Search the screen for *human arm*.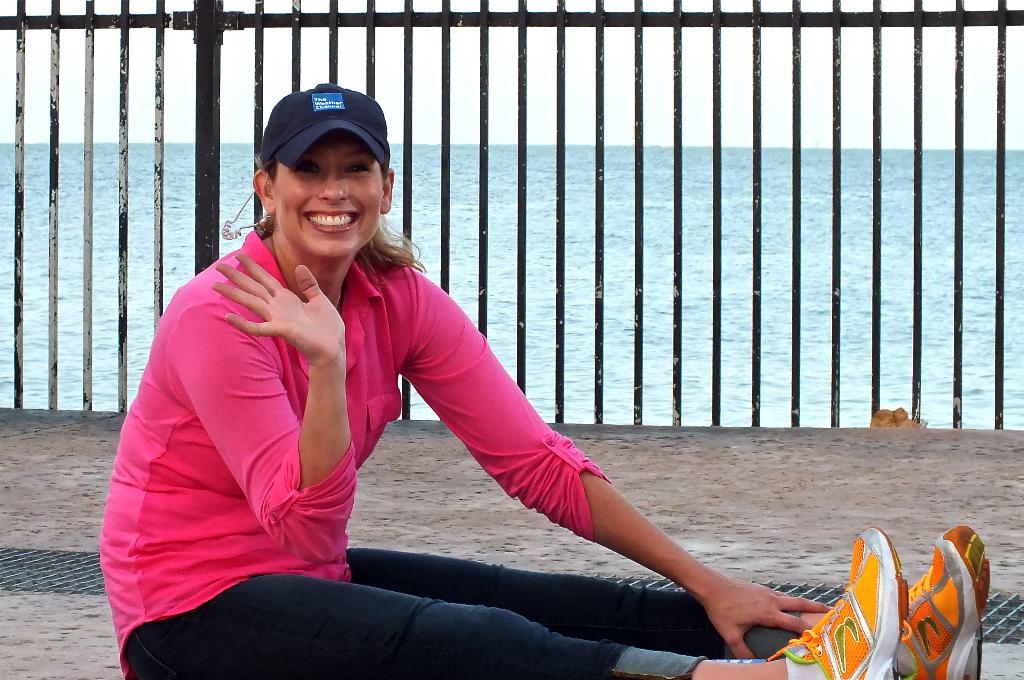
Found at [x1=174, y1=249, x2=369, y2=567].
